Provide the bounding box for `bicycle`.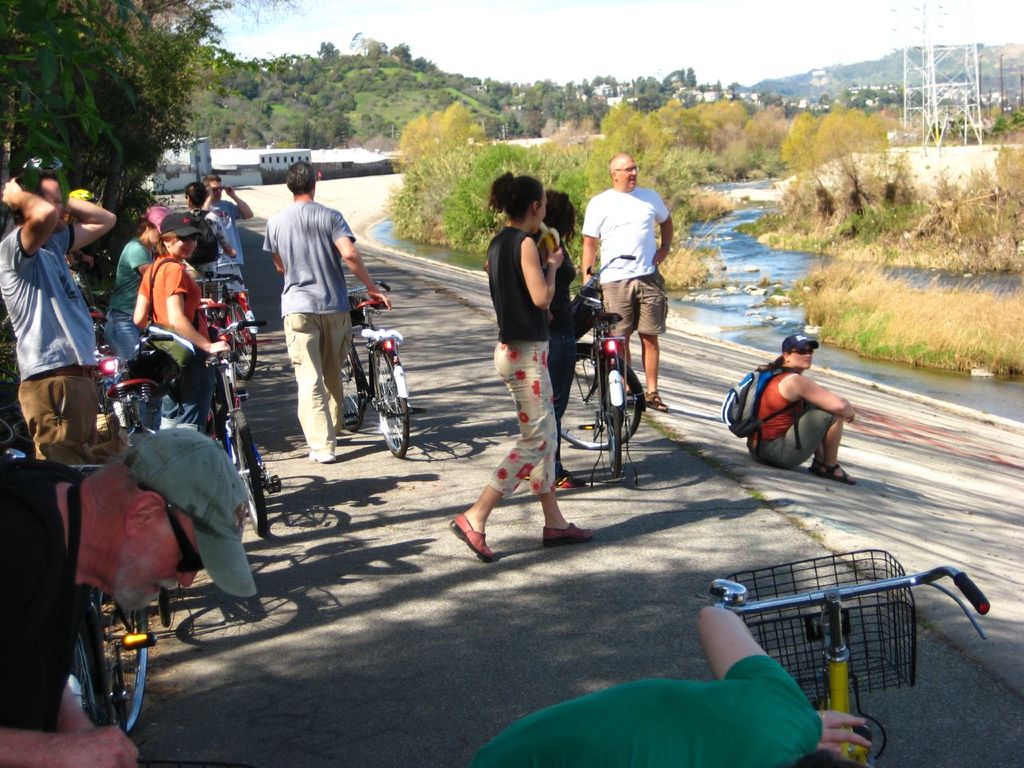
detection(100, 333, 182, 634).
